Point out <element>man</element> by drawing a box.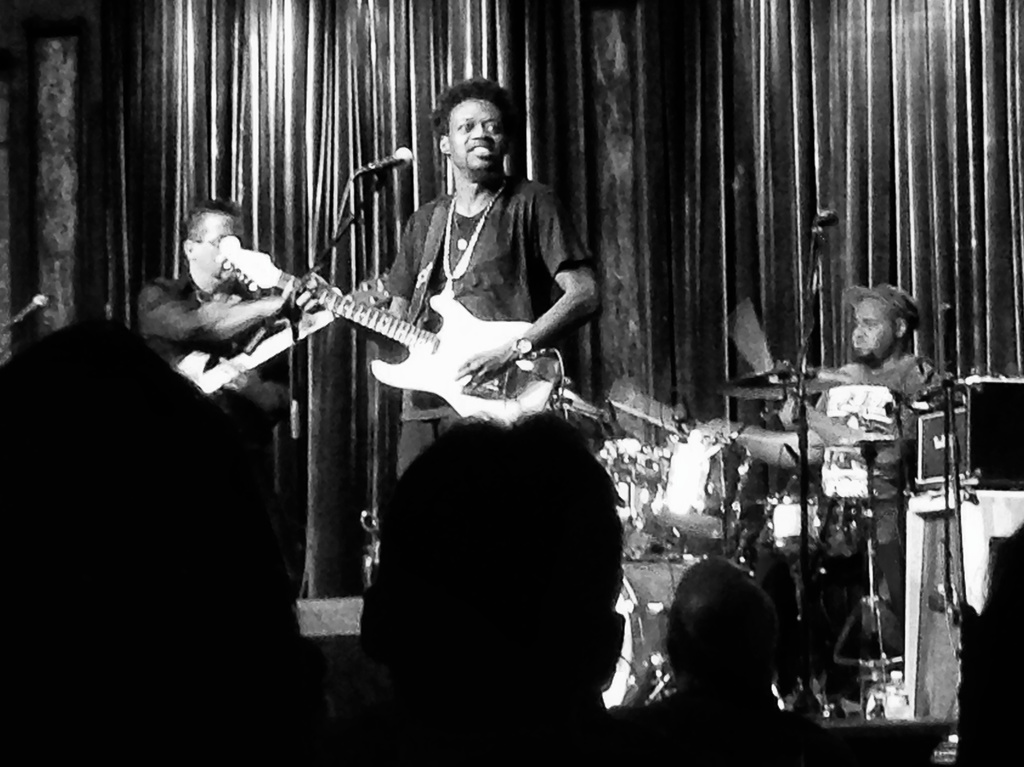
(766,269,947,657).
